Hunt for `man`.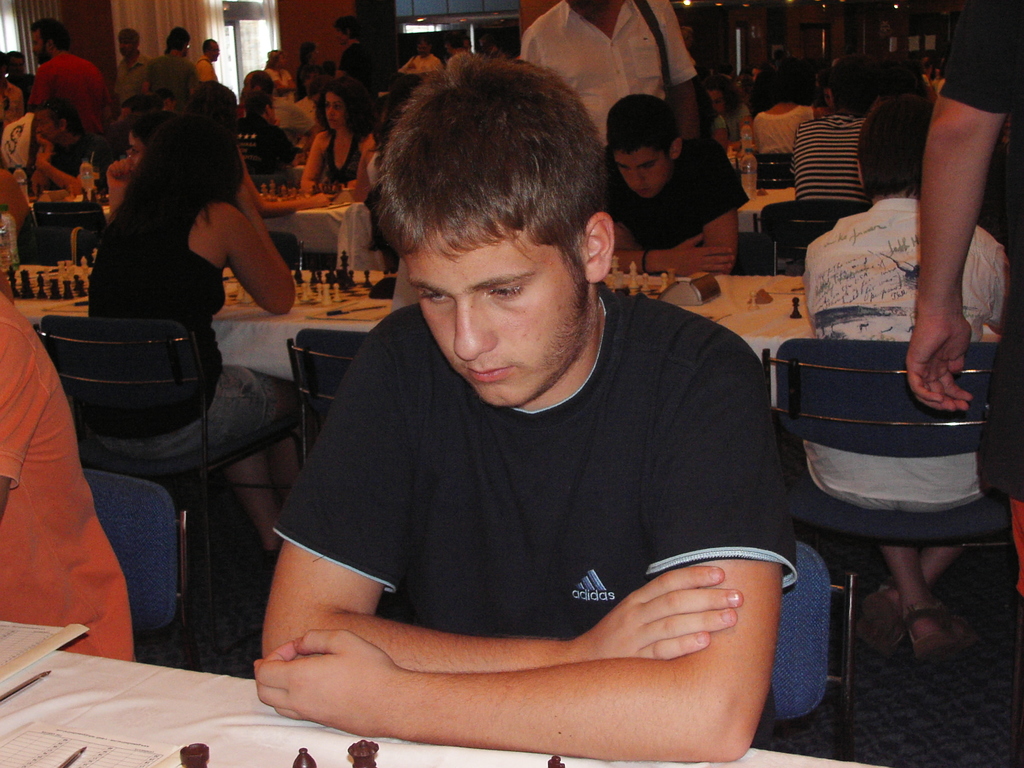
Hunted down at {"left": 0, "top": 248, "right": 130, "bottom": 655}.
